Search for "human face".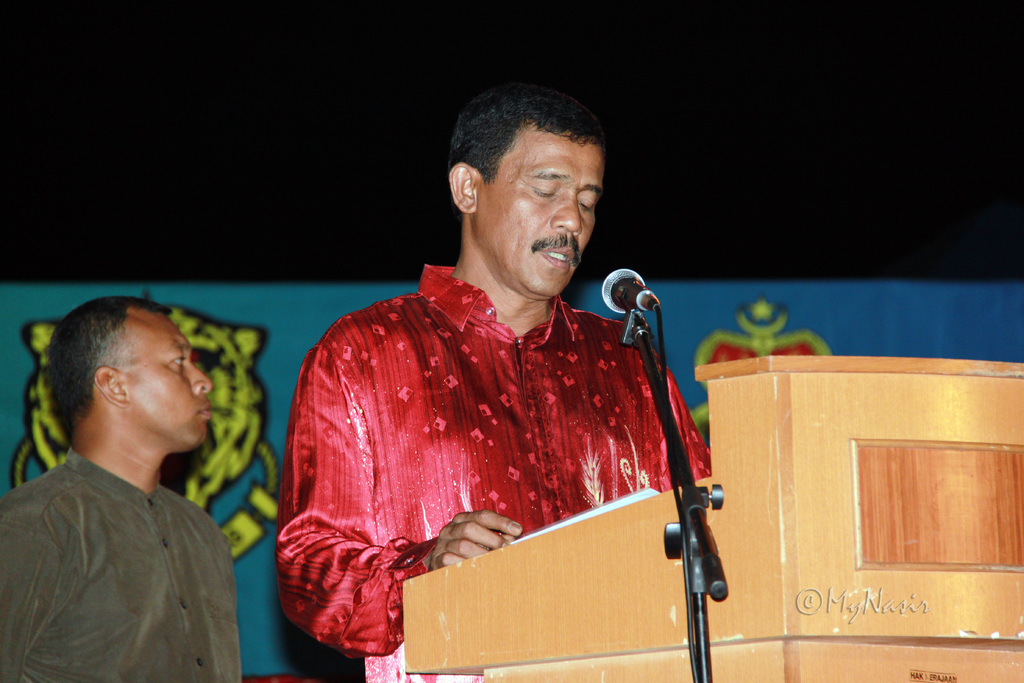
Found at crop(476, 129, 601, 298).
